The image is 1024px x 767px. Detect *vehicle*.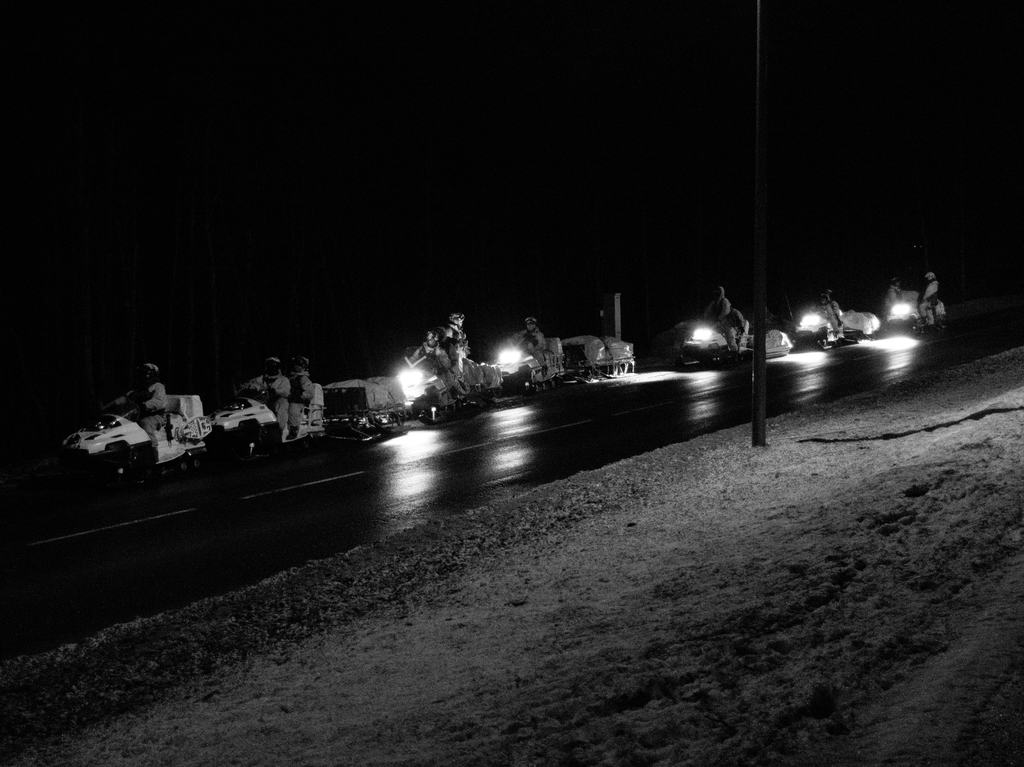
Detection: (680,324,793,365).
